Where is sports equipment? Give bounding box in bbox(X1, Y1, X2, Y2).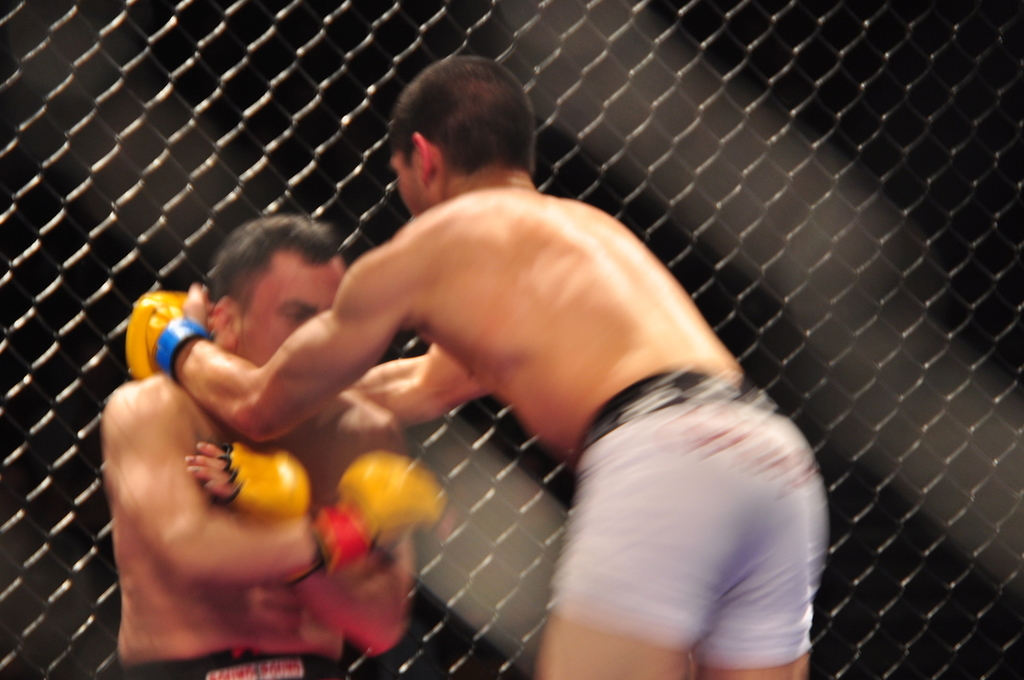
bbox(122, 290, 213, 386).
